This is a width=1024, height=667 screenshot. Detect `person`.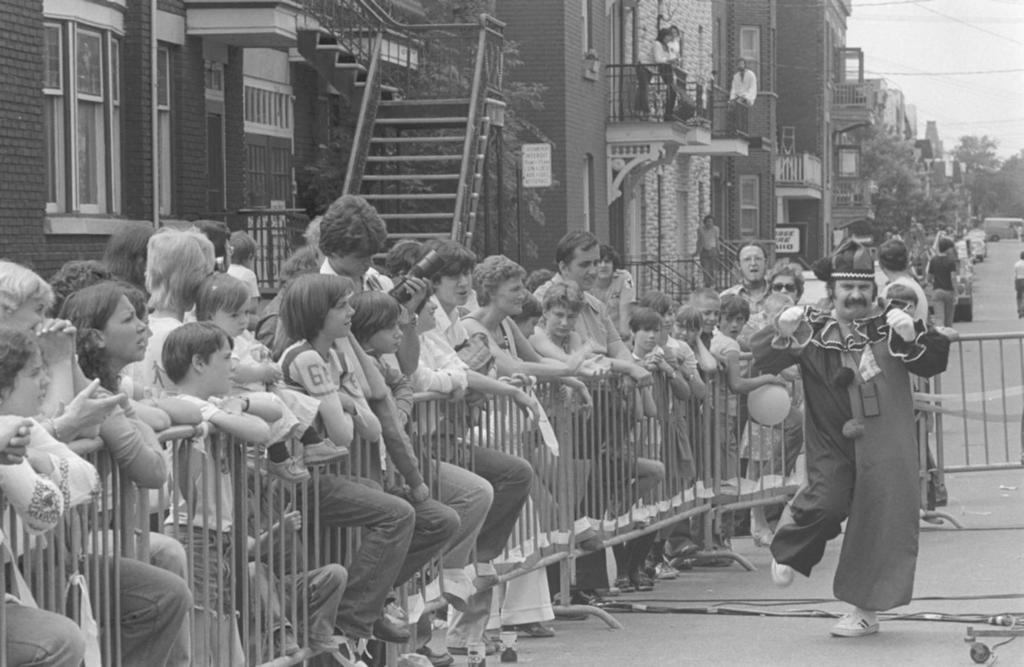
{"x1": 634, "y1": 28, "x2": 679, "y2": 120}.
